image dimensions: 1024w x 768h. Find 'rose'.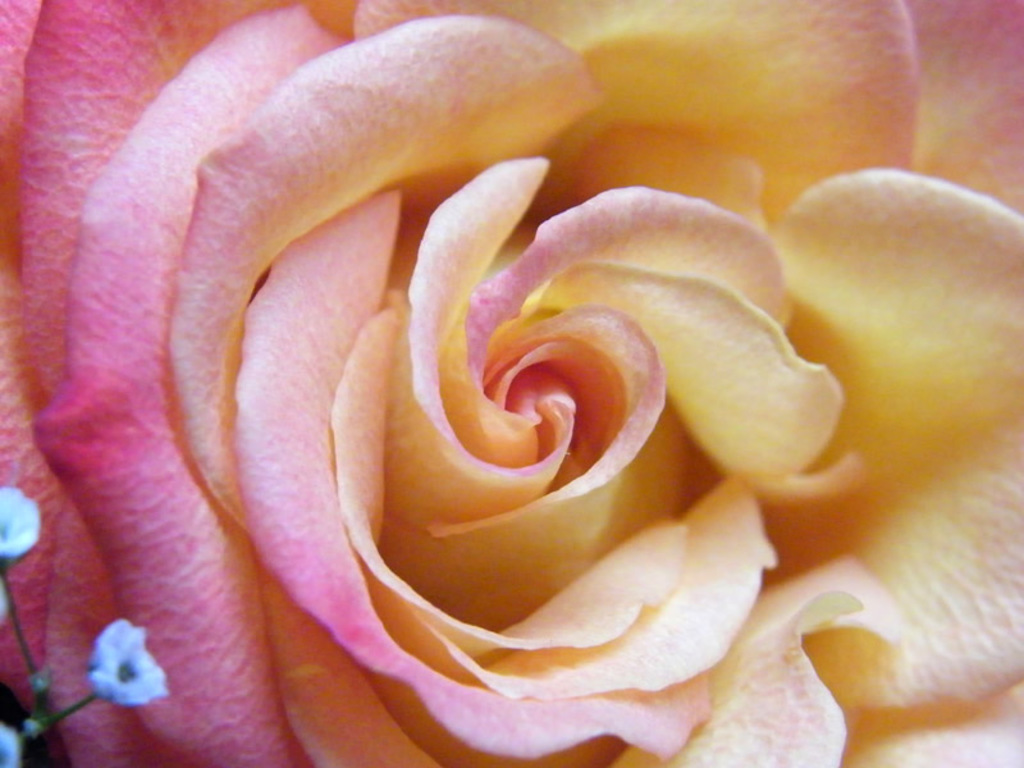
locate(0, 1, 1023, 767).
